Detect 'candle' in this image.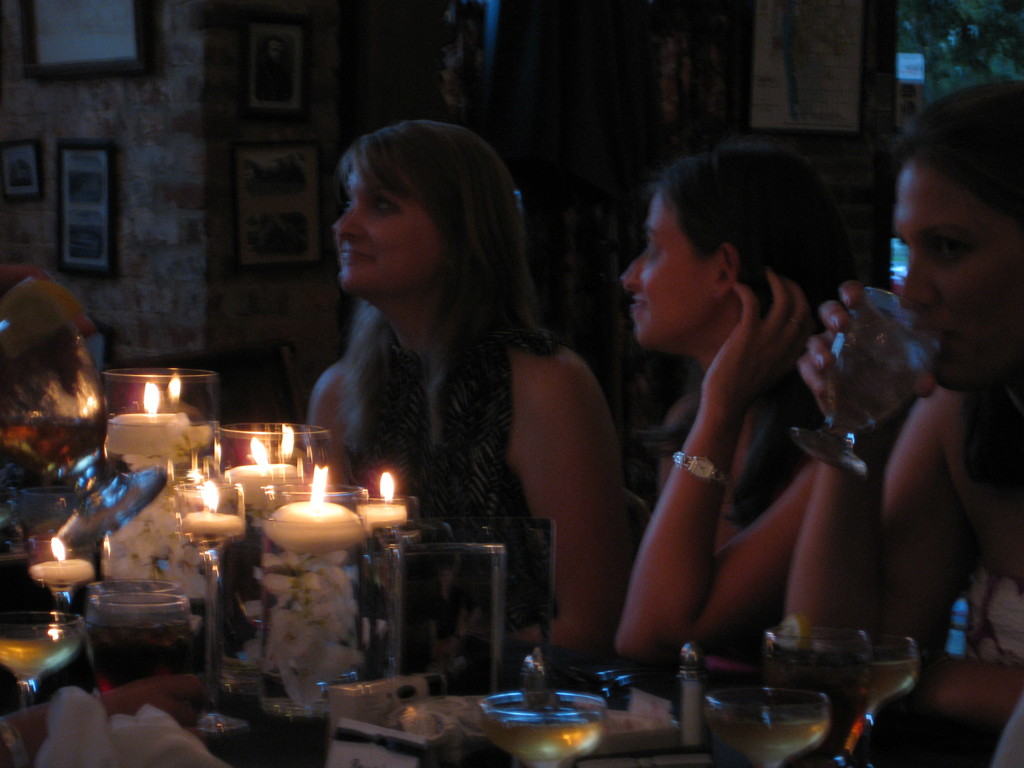
Detection: 269, 468, 356, 563.
